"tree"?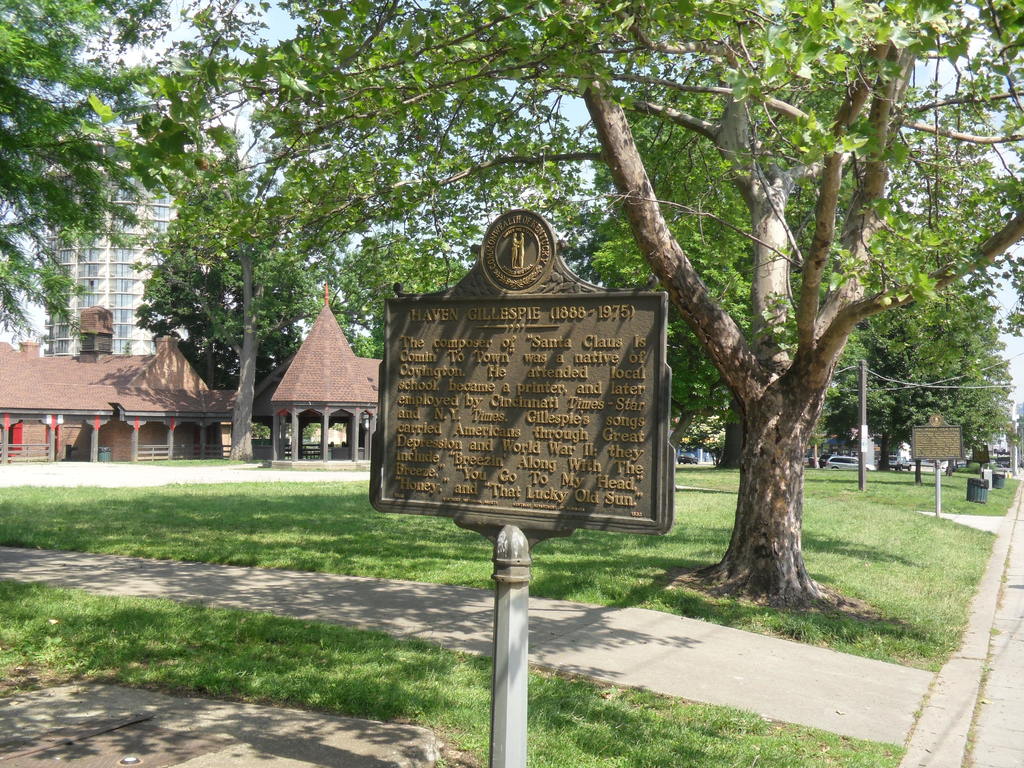
rect(137, 117, 328, 470)
